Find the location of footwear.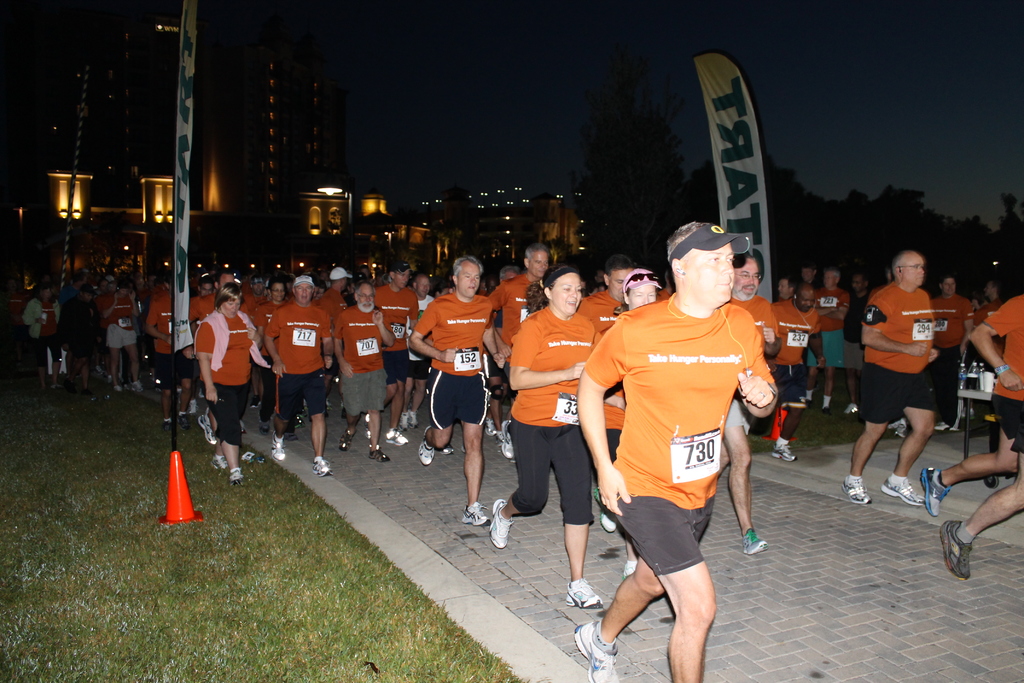
Location: x1=820 y1=404 x2=831 y2=416.
